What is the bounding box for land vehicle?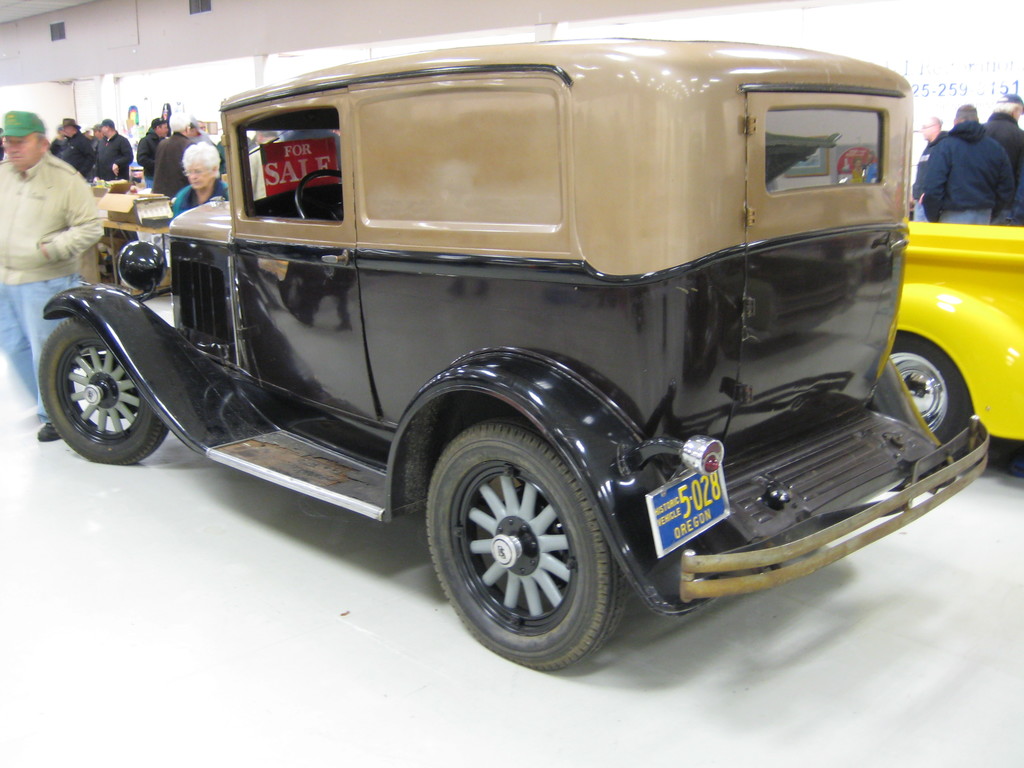
pyautogui.locateOnScreen(39, 6, 995, 687).
